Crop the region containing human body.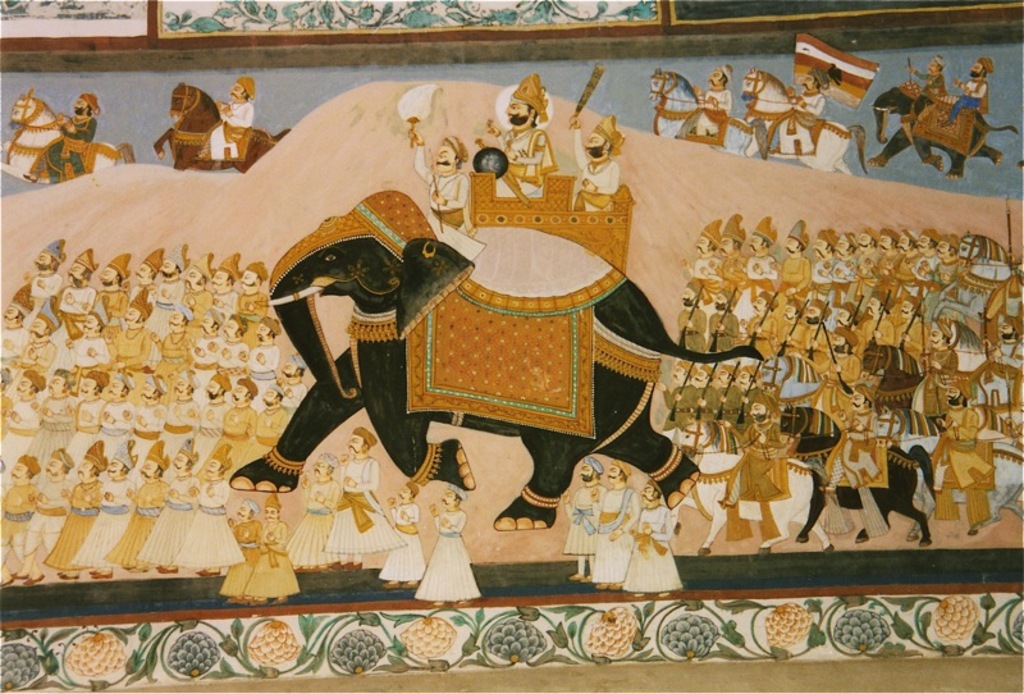
Crop region: region(712, 210, 745, 284).
